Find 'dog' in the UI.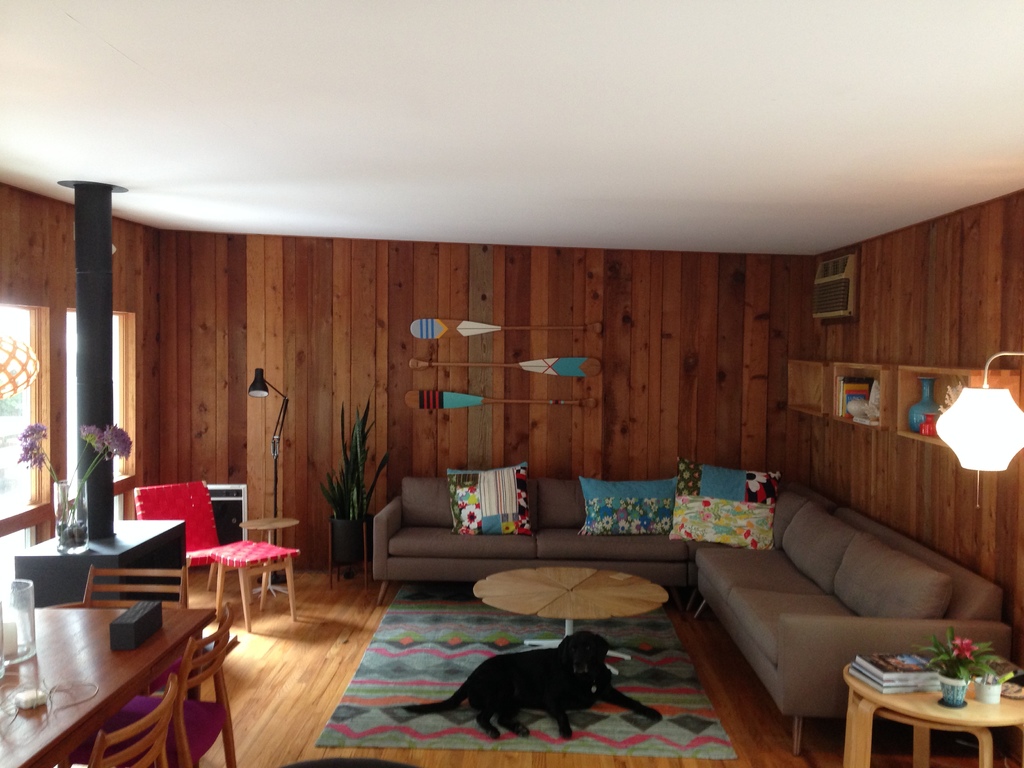
UI element at {"left": 401, "top": 627, "right": 675, "bottom": 745}.
